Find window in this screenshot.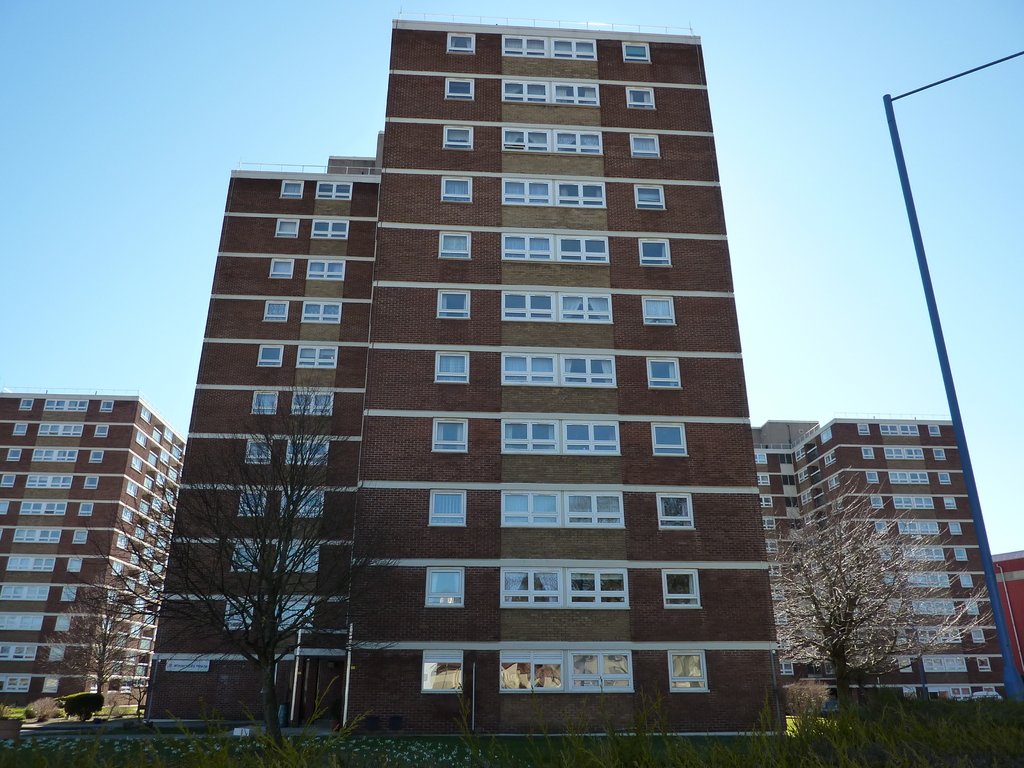
The bounding box for window is [437,178,473,203].
